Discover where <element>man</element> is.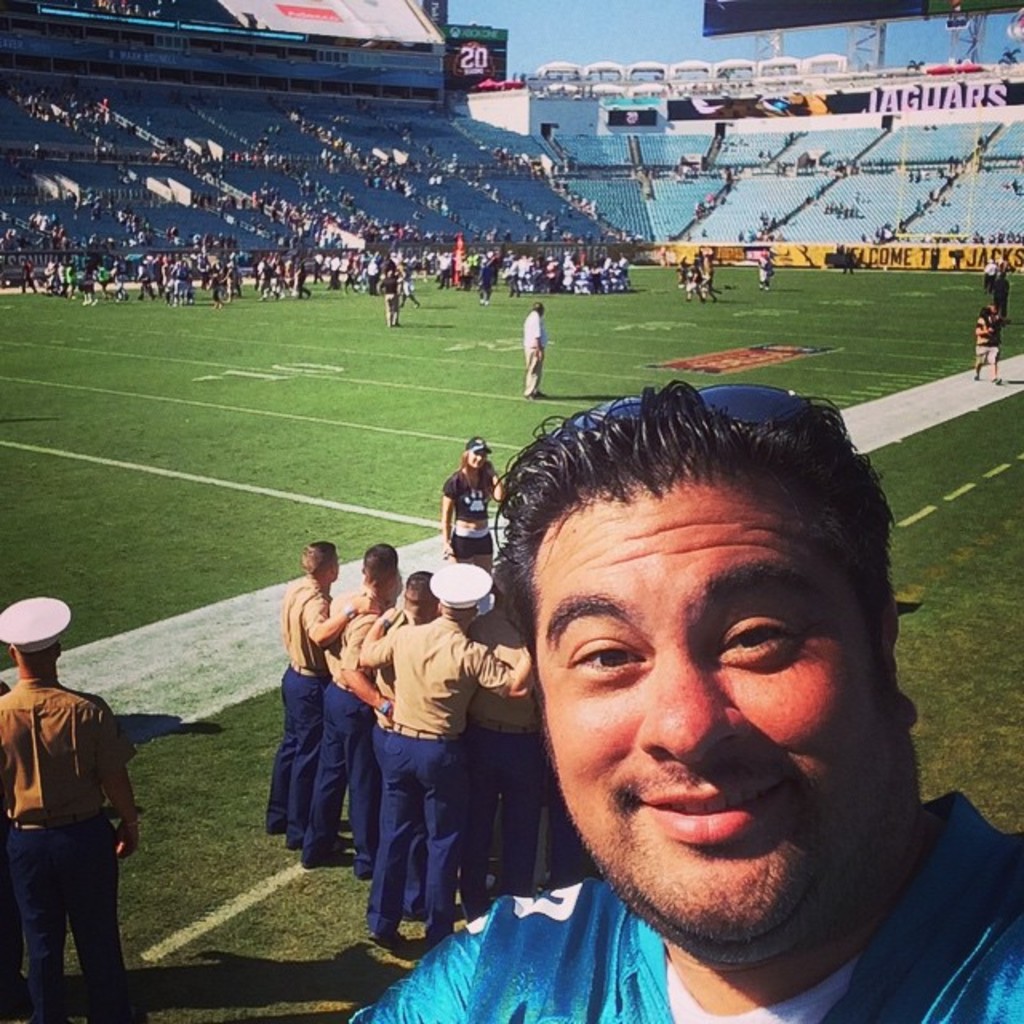
Discovered at (left=266, top=536, right=384, bottom=846).
